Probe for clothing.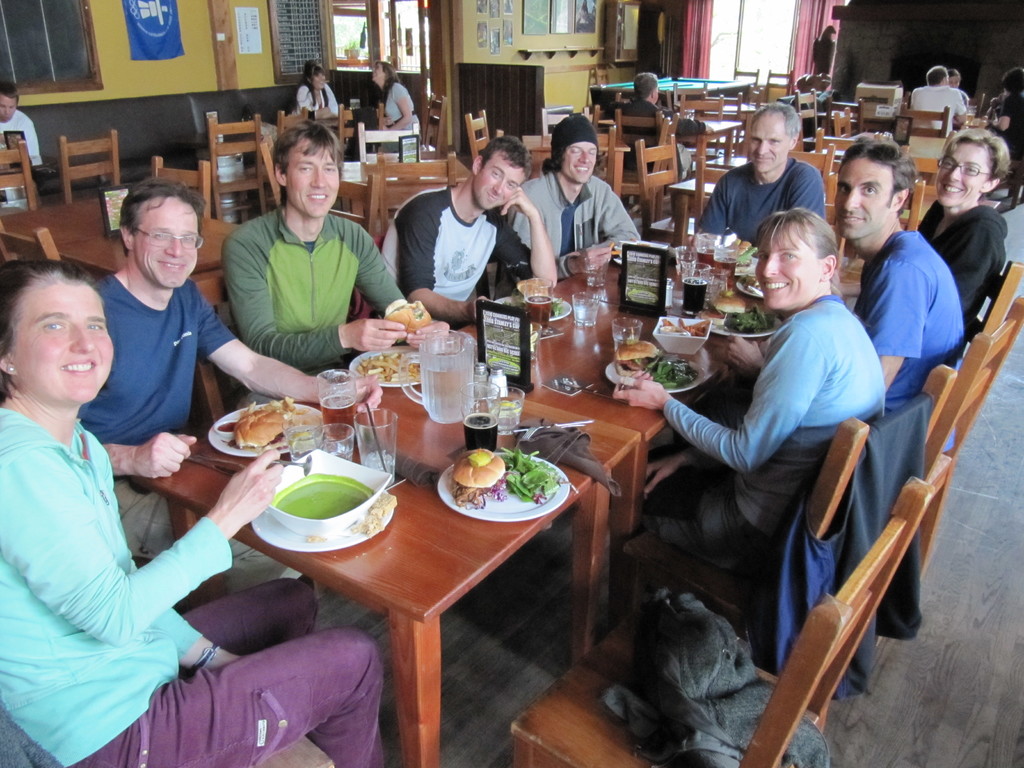
Probe result: BBox(0, 398, 385, 767).
